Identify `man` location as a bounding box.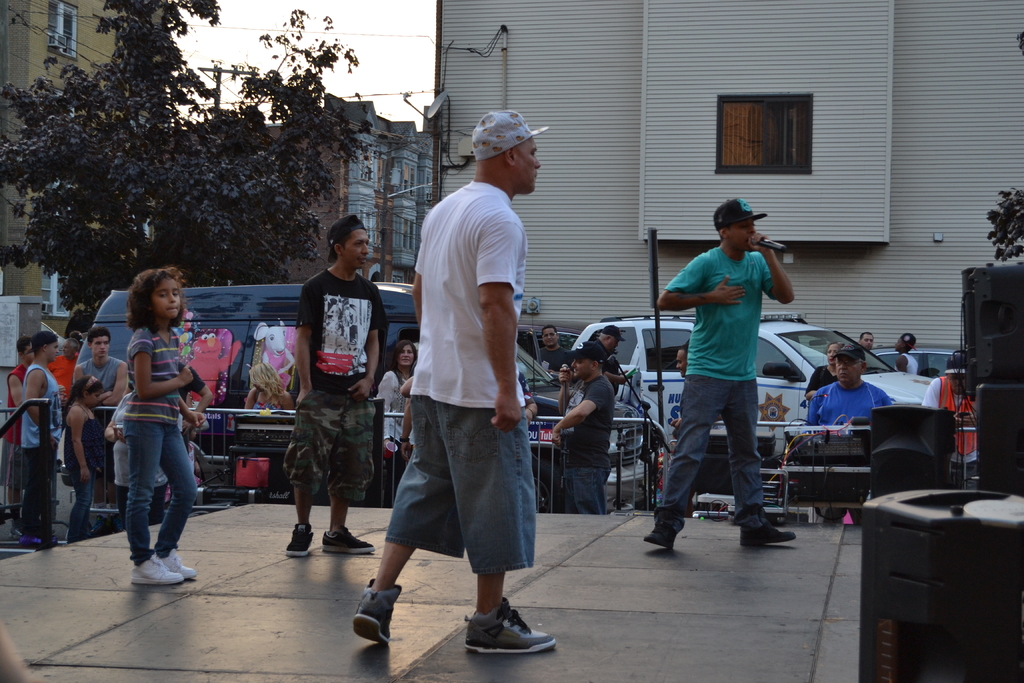
region(552, 342, 617, 522).
